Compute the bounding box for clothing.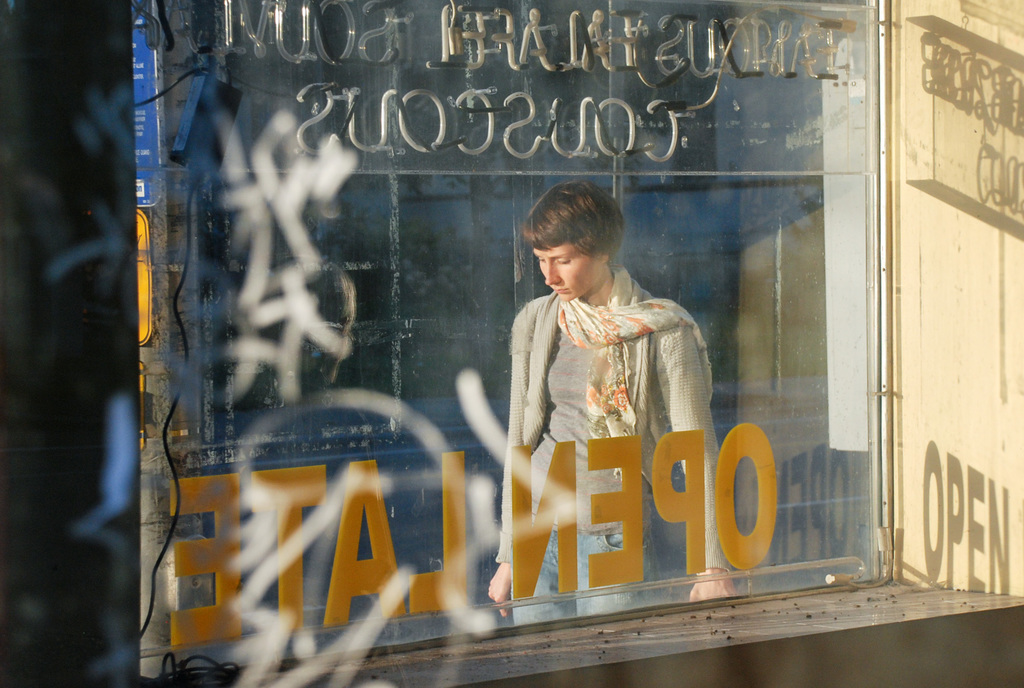
x1=492, y1=258, x2=726, y2=602.
